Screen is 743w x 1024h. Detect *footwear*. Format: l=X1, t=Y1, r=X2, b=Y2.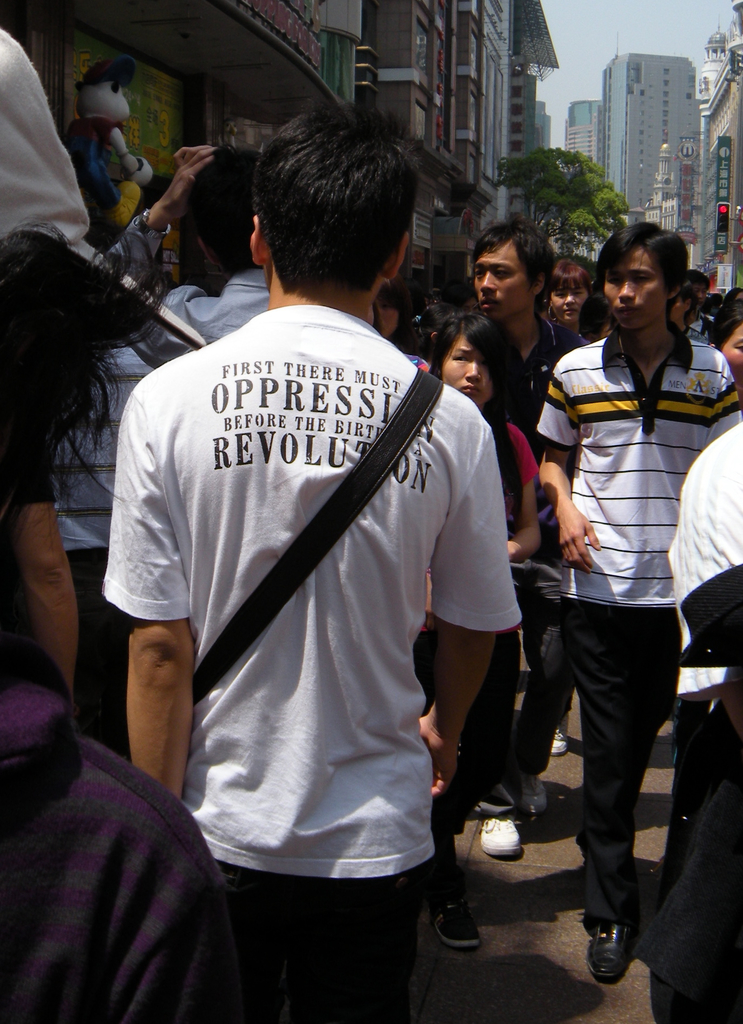
l=586, t=906, r=637, b=982.
